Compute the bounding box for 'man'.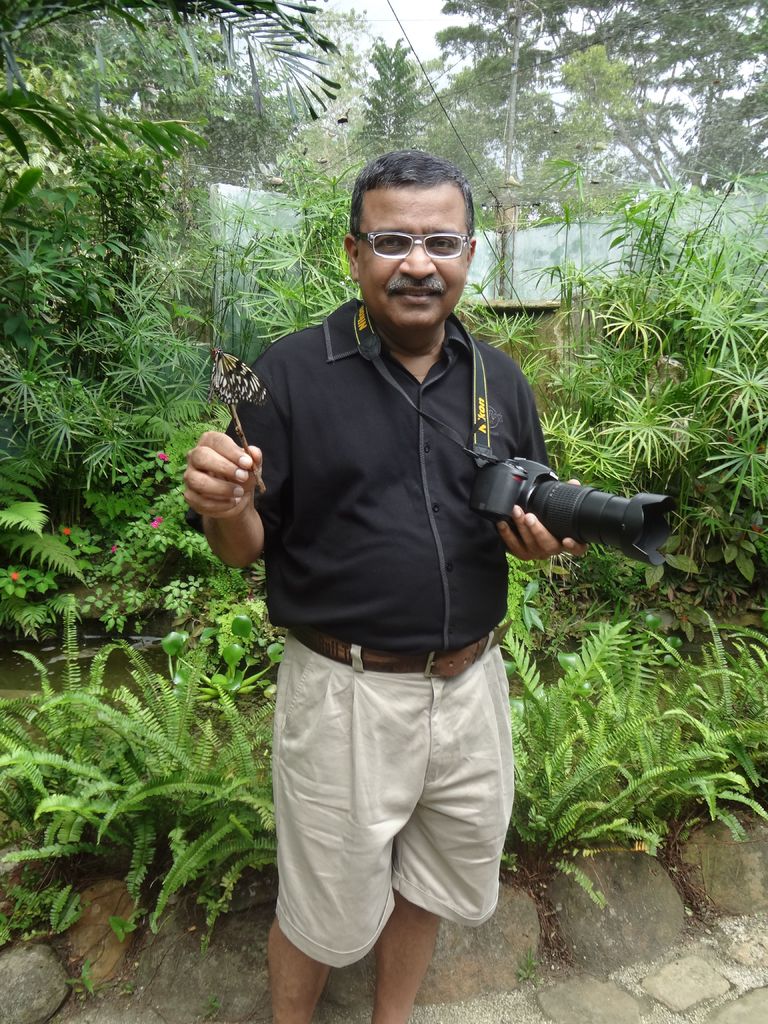
locate(187, 148, 599, 1023).
